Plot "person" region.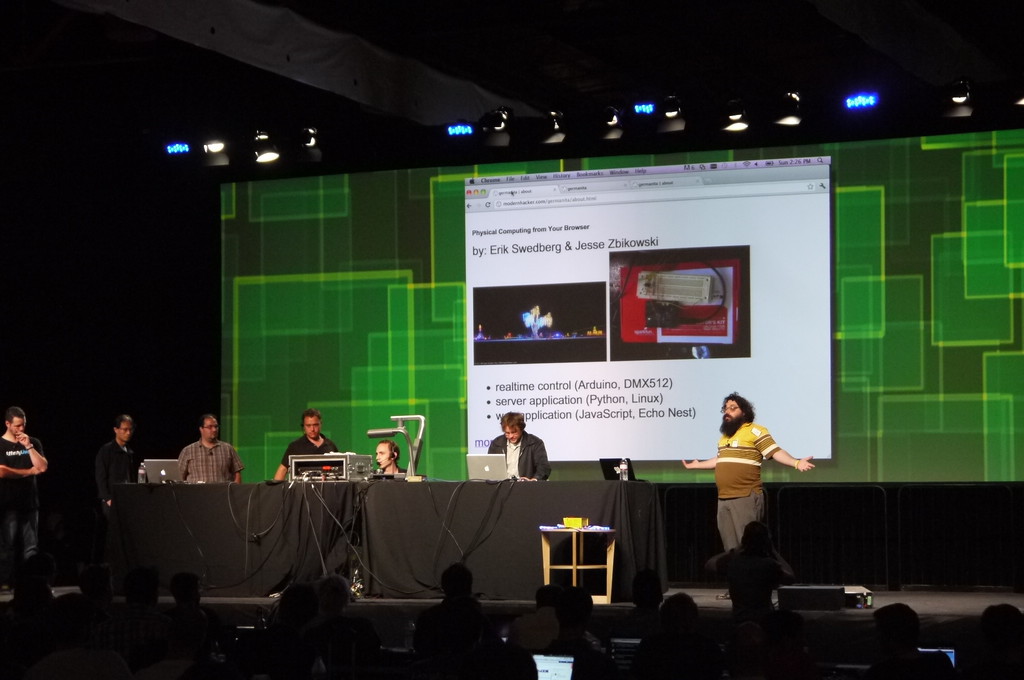
Plotted at (173, 409, 246, 485).
